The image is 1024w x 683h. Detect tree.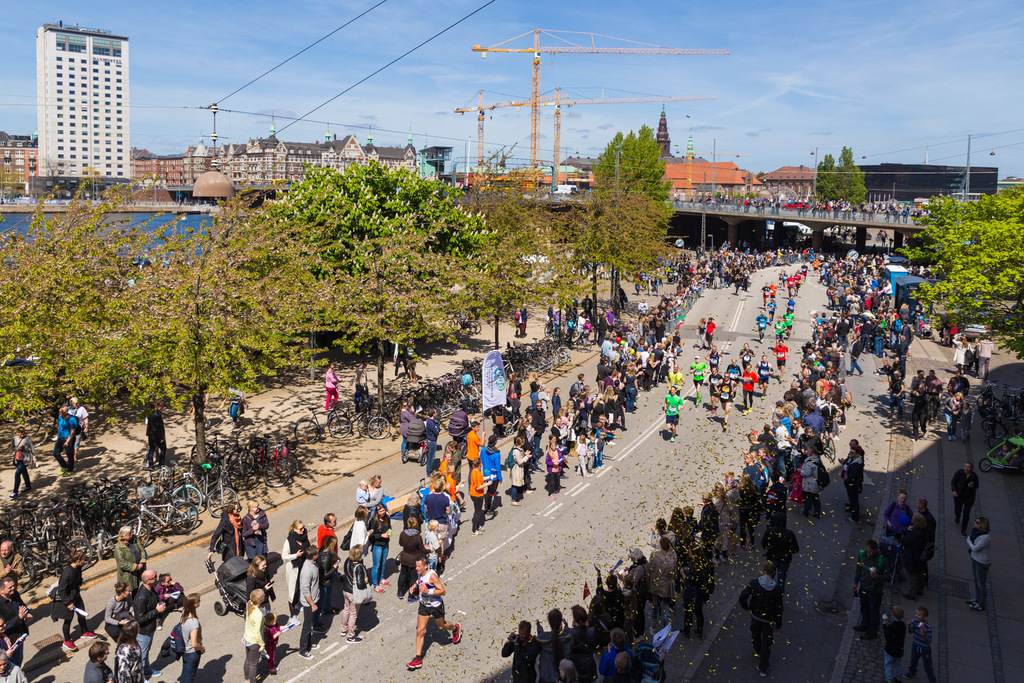
Detection: locate(812, 158, 852, 201).
